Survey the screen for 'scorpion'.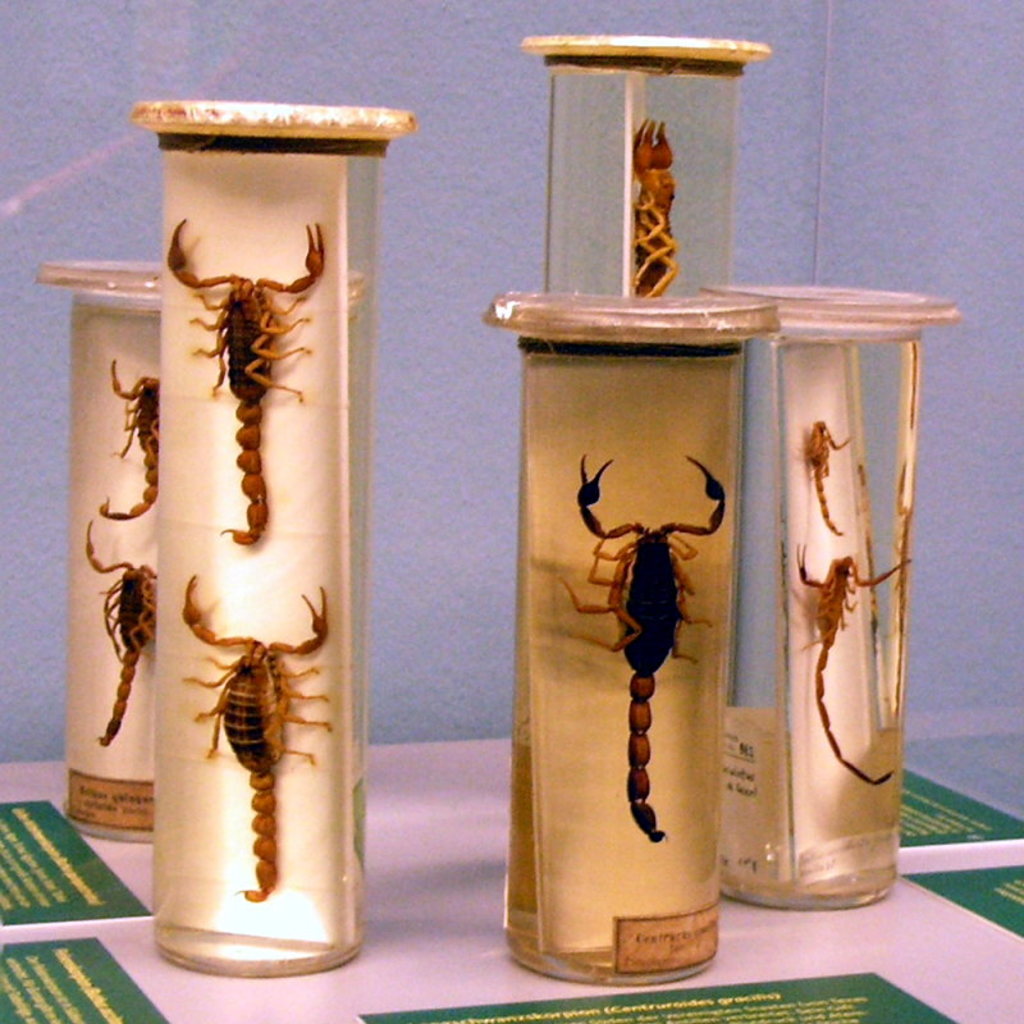
Survey found: select_region(800, 412, 852, 534).
